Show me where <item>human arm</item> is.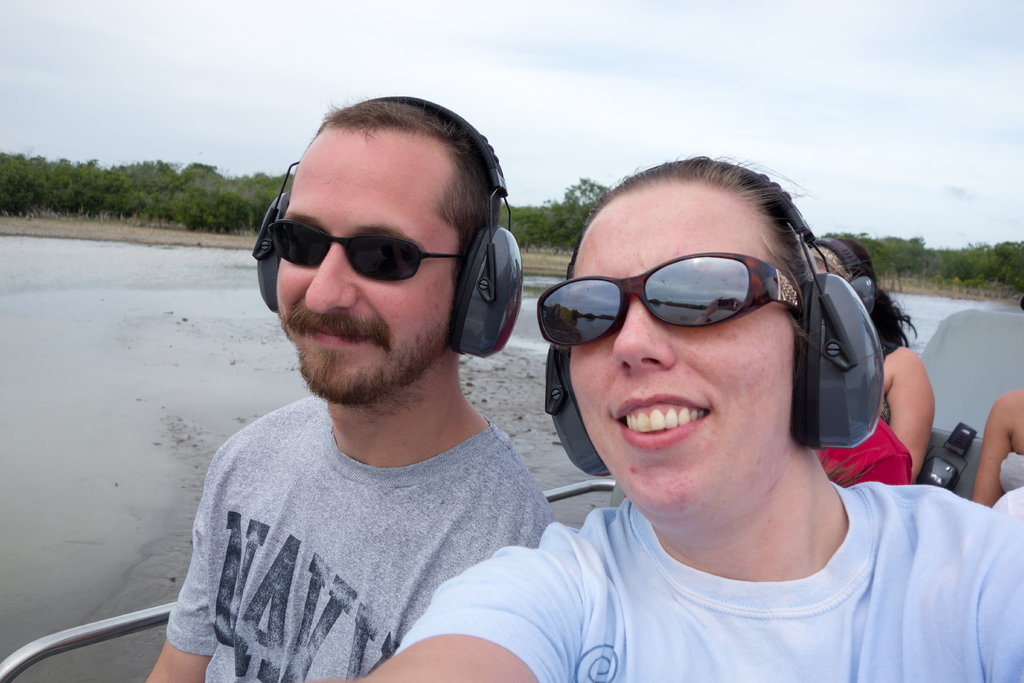
<item>human arm</item> is at (left=850, top=440, right=913, bottom=487).
